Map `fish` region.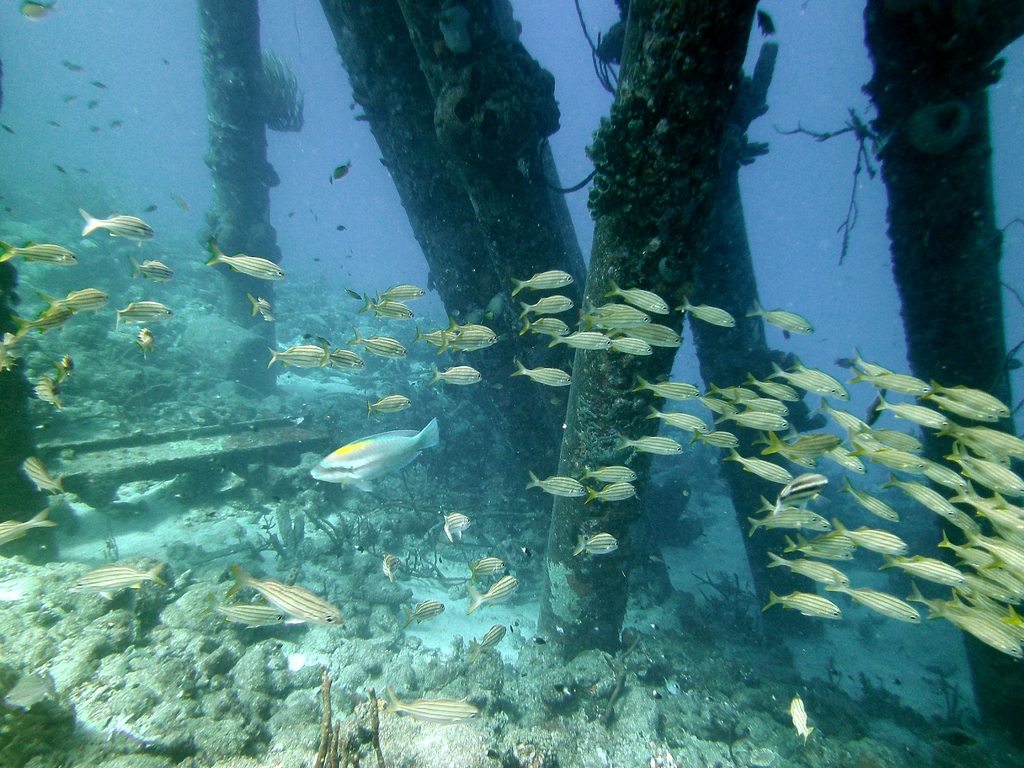
Mapped to {"left": 0, "top": 243, "right": 77, "bottom": 271}.
